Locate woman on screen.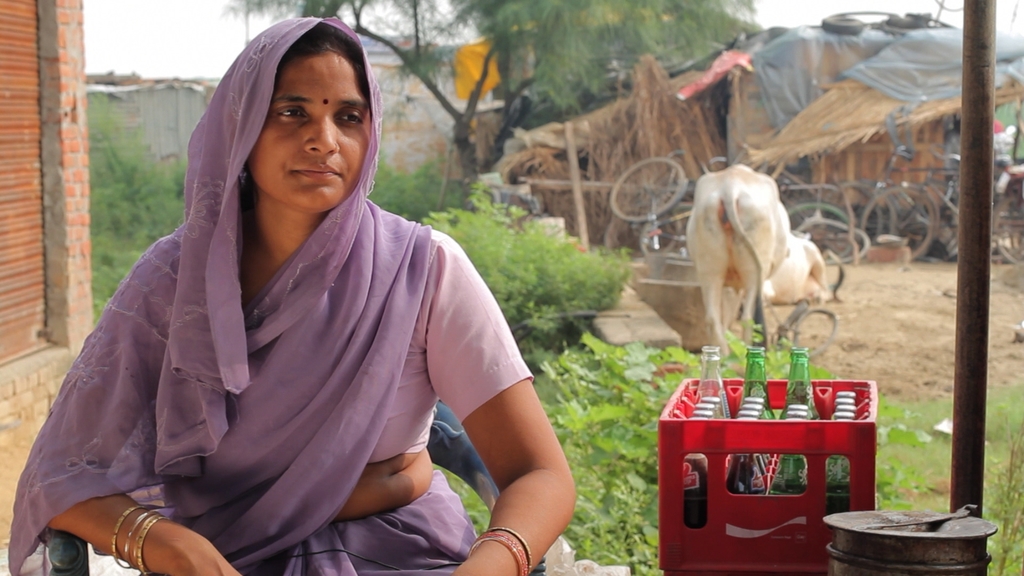
On screen at bbox=(28, 35, 590, 563).
